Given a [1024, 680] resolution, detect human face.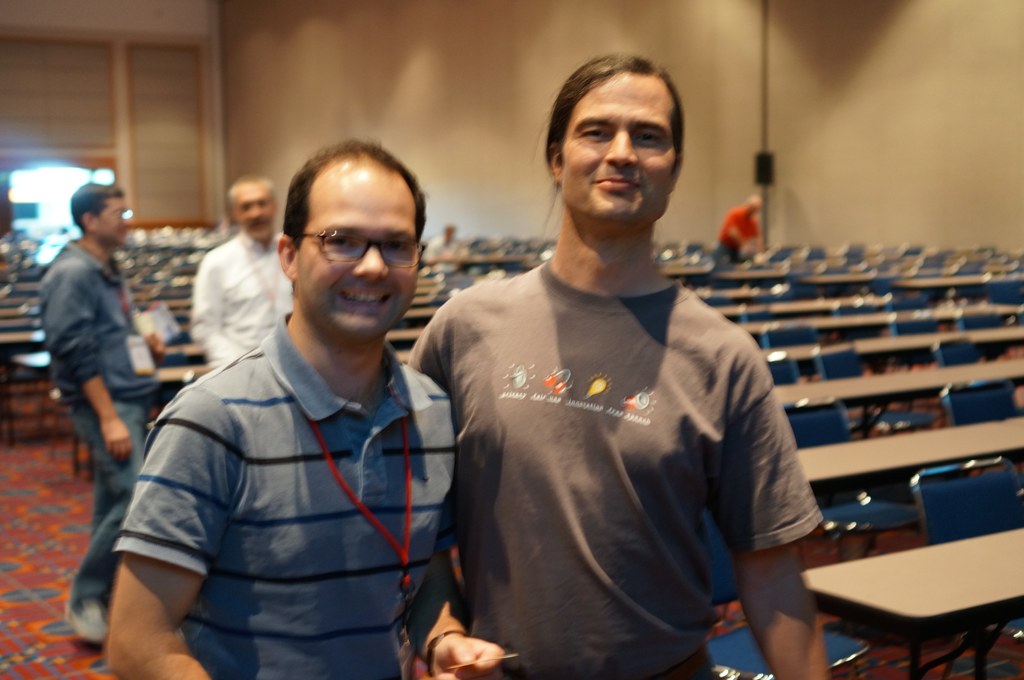
l=97, t=197, r=129, b=244.
